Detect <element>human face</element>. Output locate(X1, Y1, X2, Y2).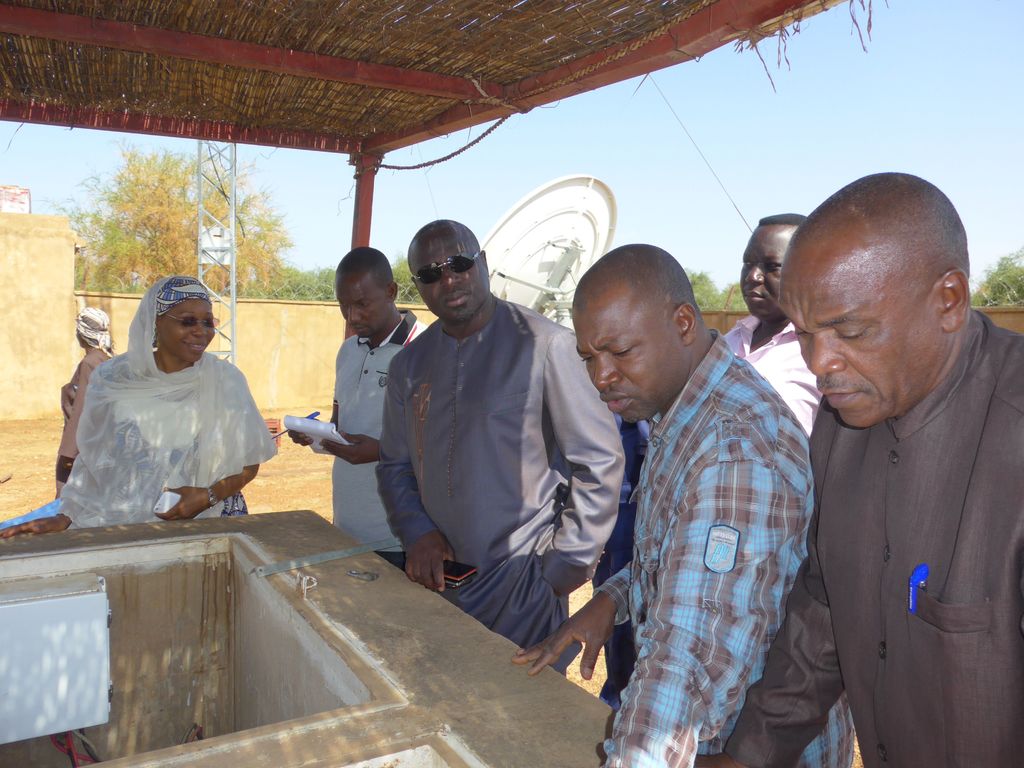
locate(156, 296, 212, 363).
